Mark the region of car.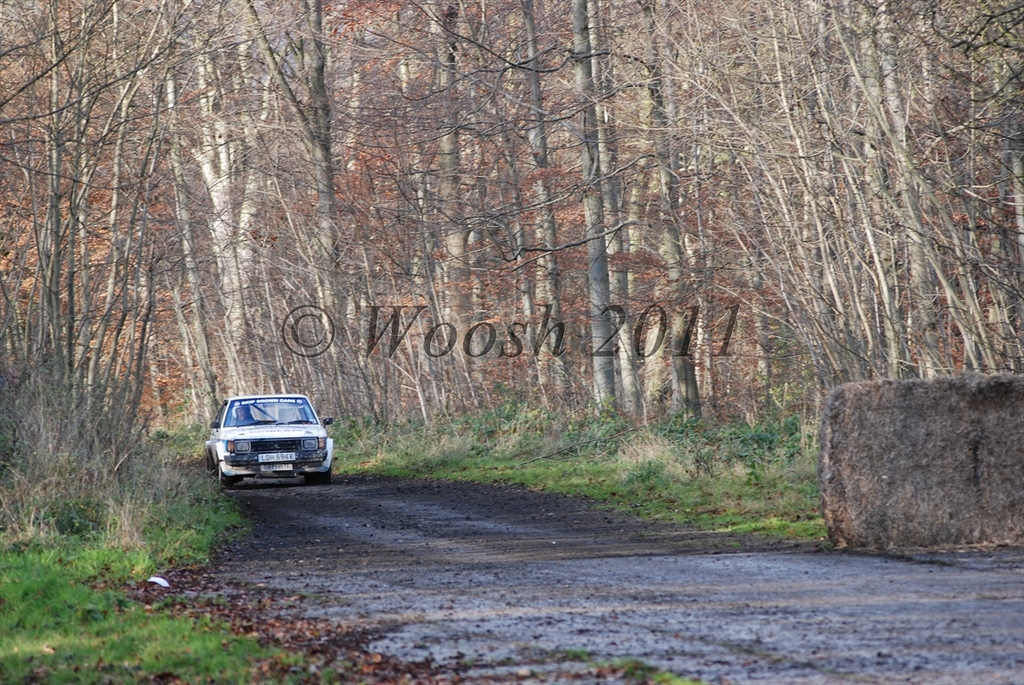
Region: 207,395,337,491.
